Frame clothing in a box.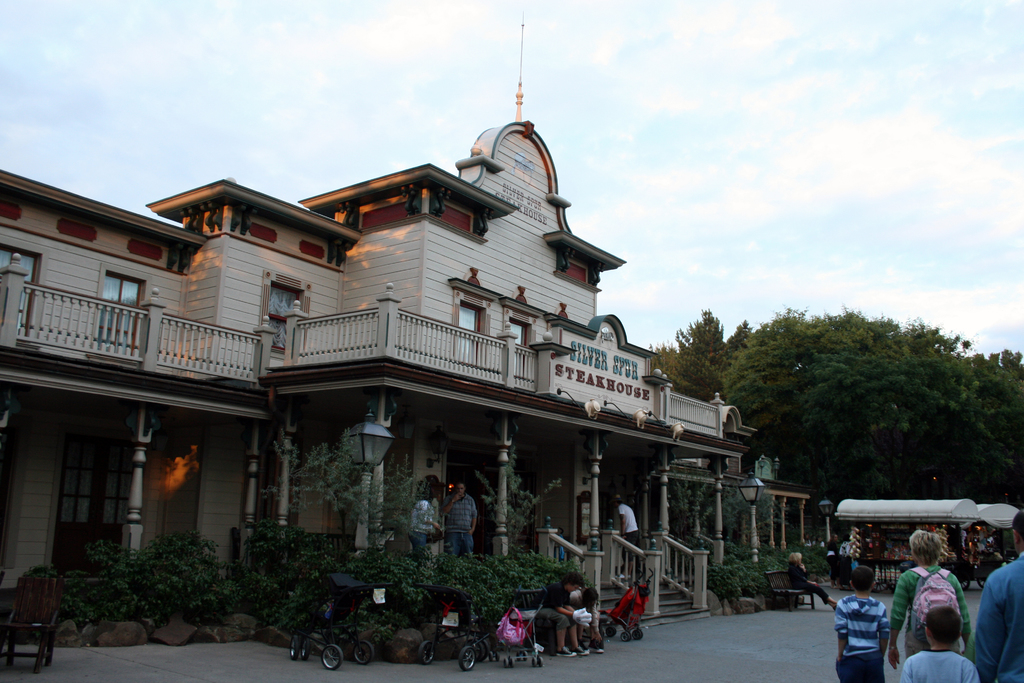
left=900, top=650, right=974, bottom=682.
